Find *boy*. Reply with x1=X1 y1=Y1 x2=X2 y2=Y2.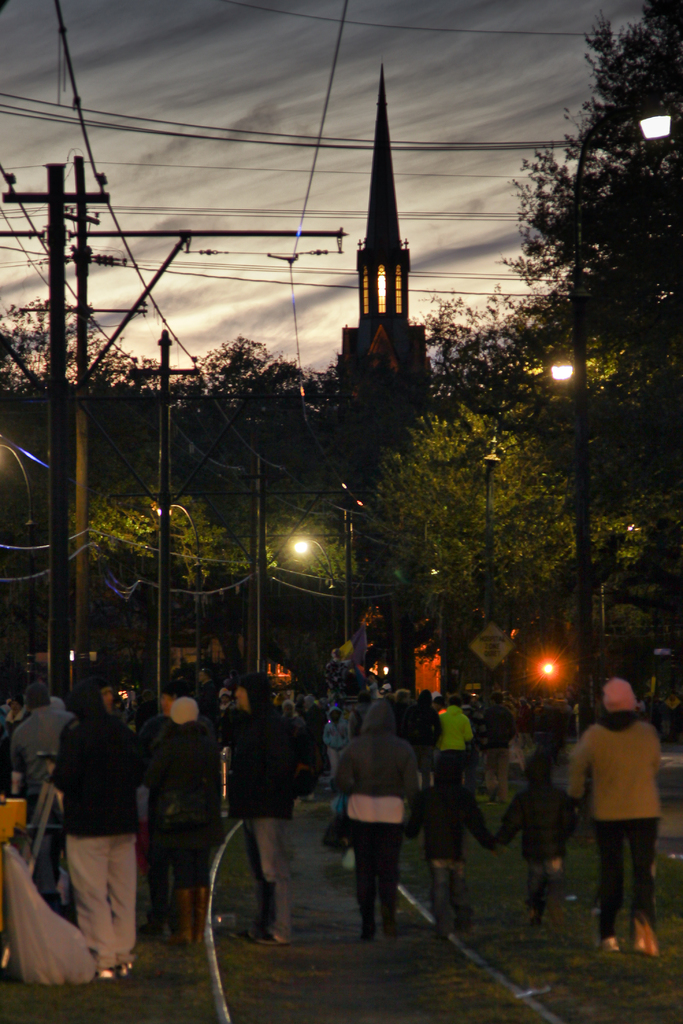
x1=497 y1=751 x2=577 y2=918.
